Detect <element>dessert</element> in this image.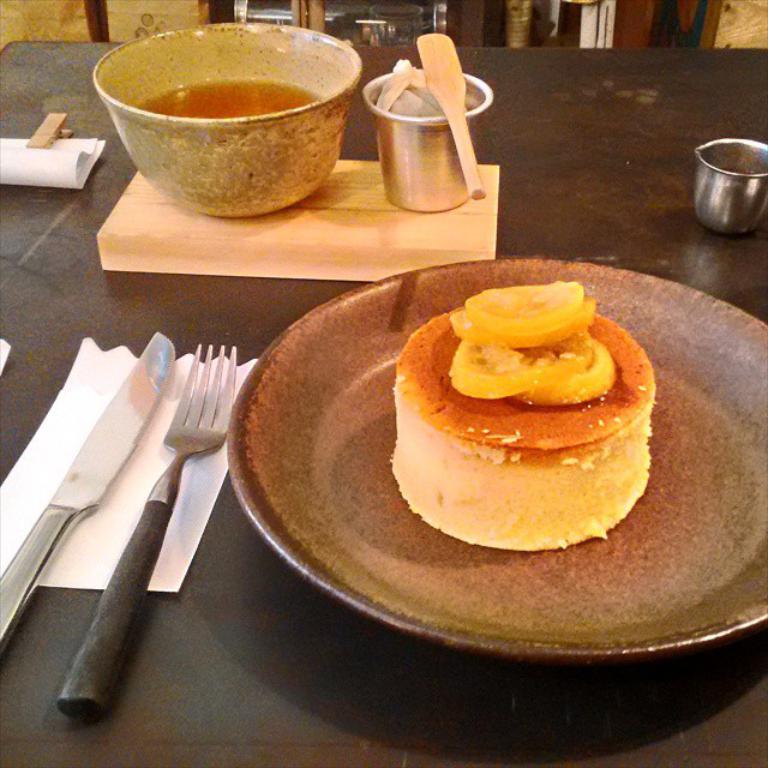
Detection: select_region(395, 282, 658, 564).
